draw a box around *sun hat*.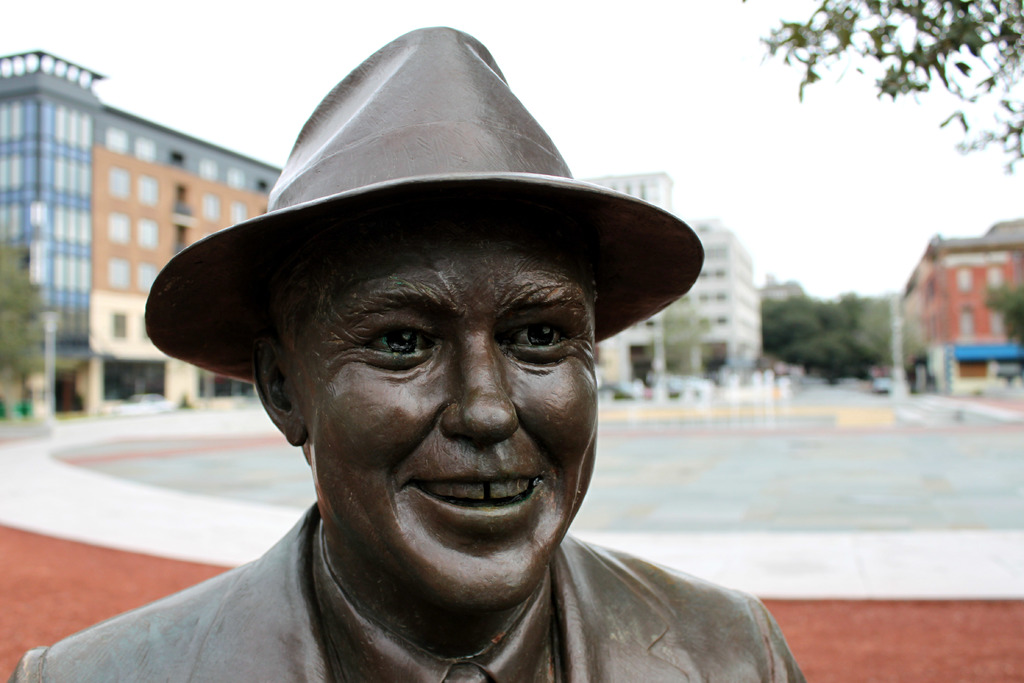
143,22,705,390.
